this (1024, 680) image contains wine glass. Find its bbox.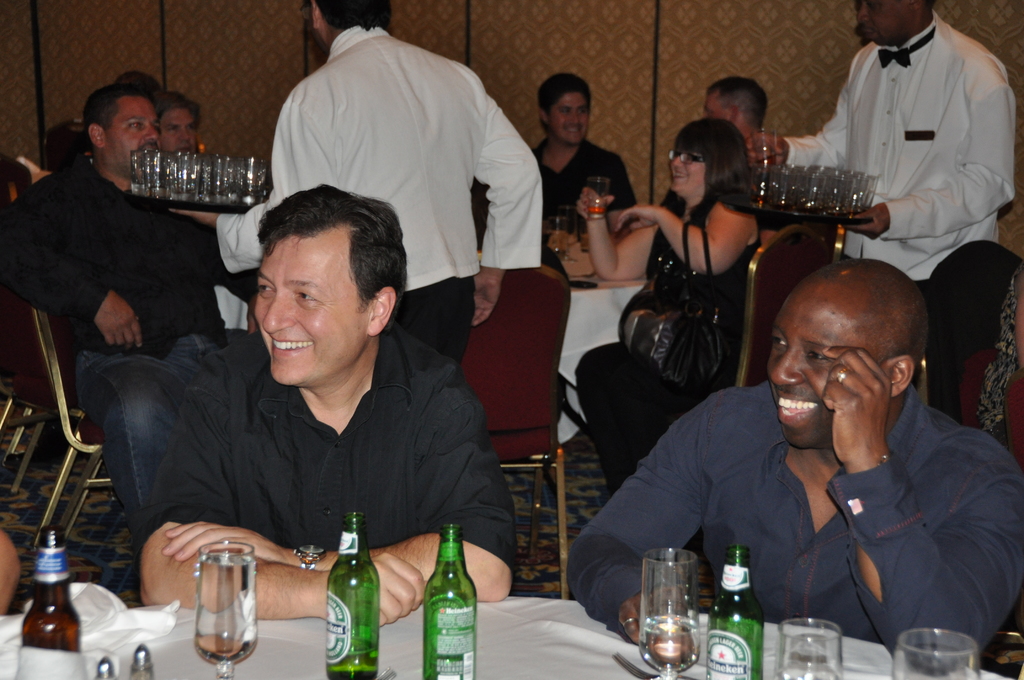
box=[643, 544, 701, 679].
